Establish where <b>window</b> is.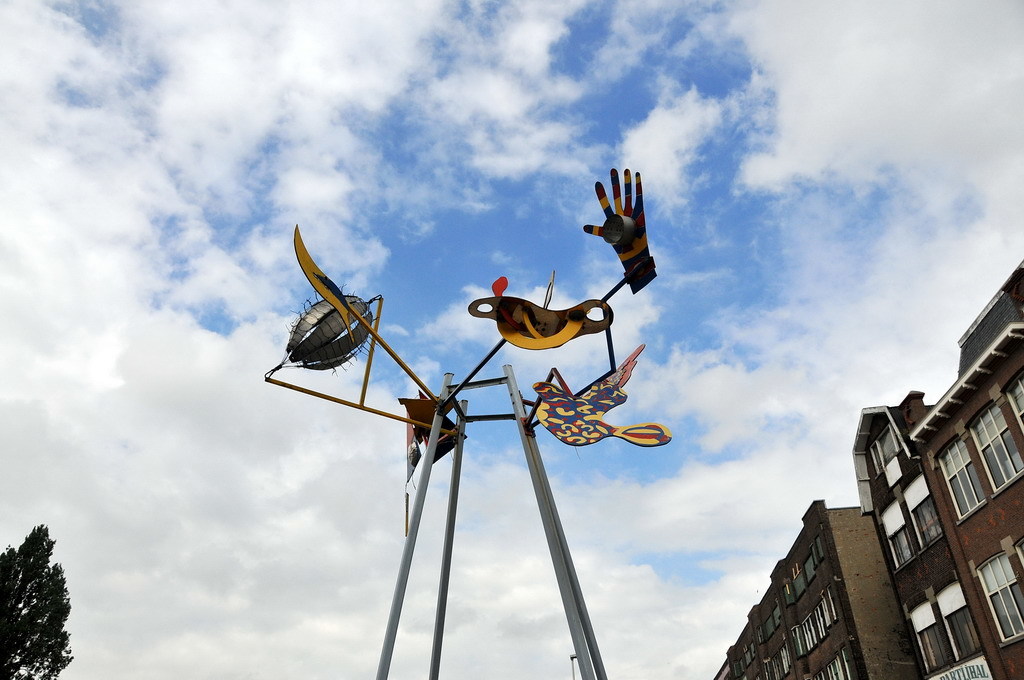
Established at {"left": 902, "top": 530, "right": 1023, "bottom": 676}.
